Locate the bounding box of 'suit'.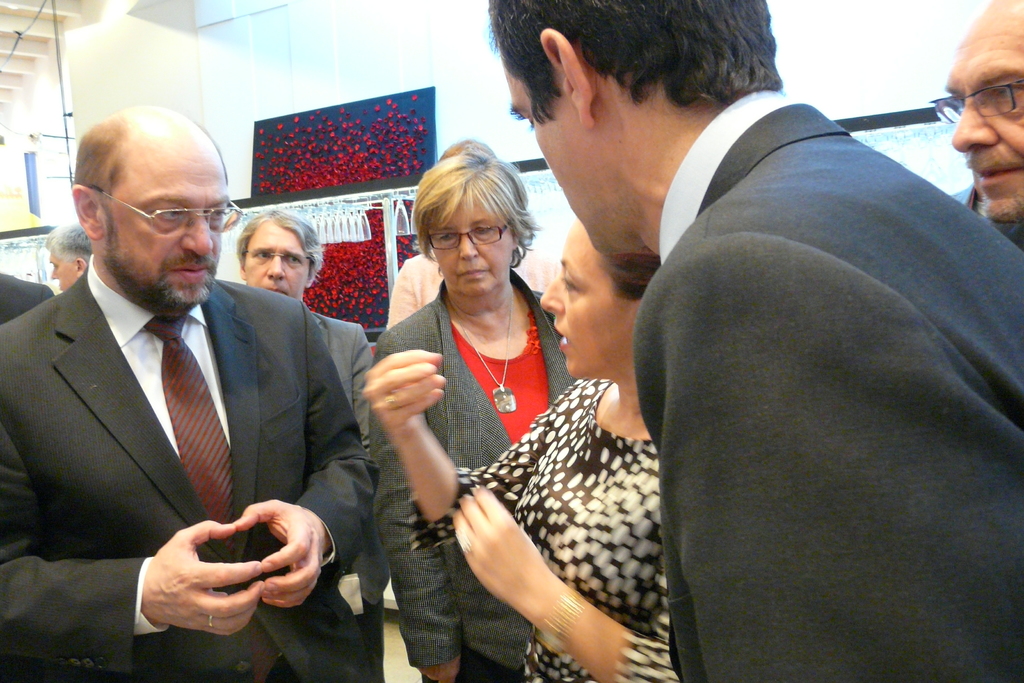
Bounding box: (17,149,406,669).
